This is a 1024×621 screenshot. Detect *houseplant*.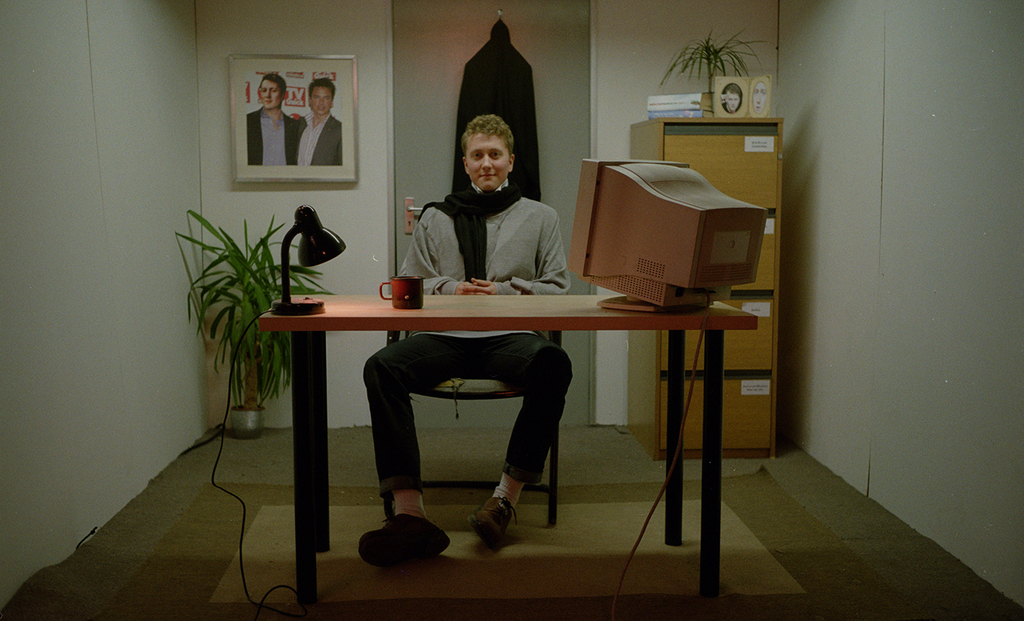
<region>187, 211, 338, 443</region>.
